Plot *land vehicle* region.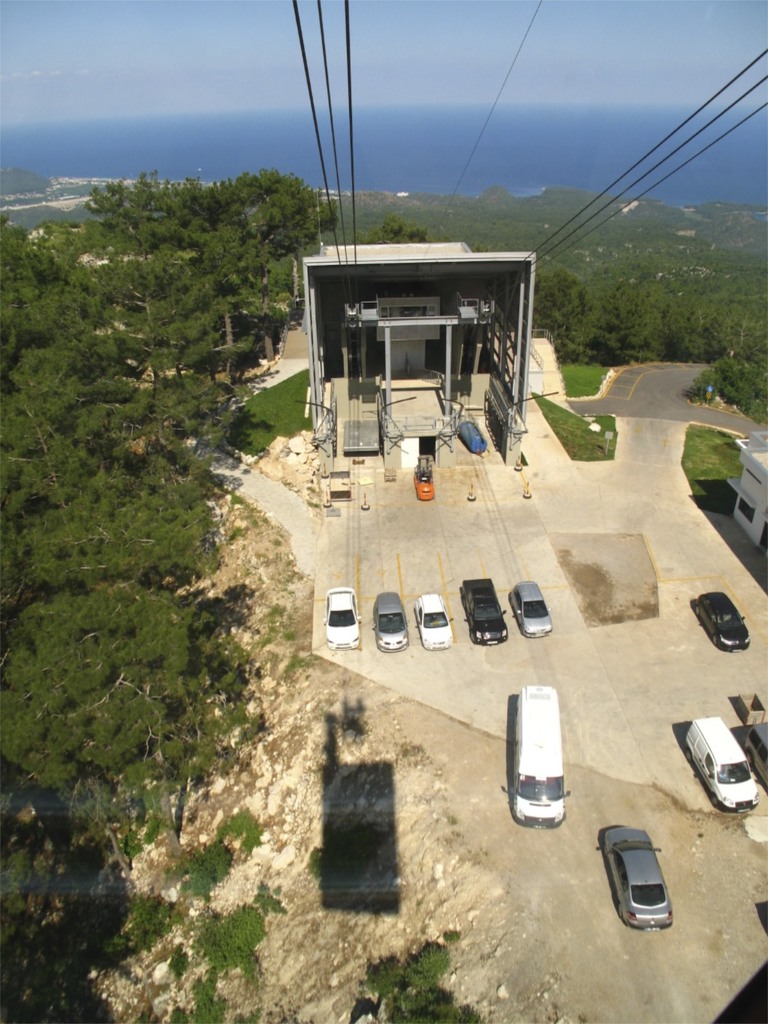
Plotted at 697 592 751 655.
